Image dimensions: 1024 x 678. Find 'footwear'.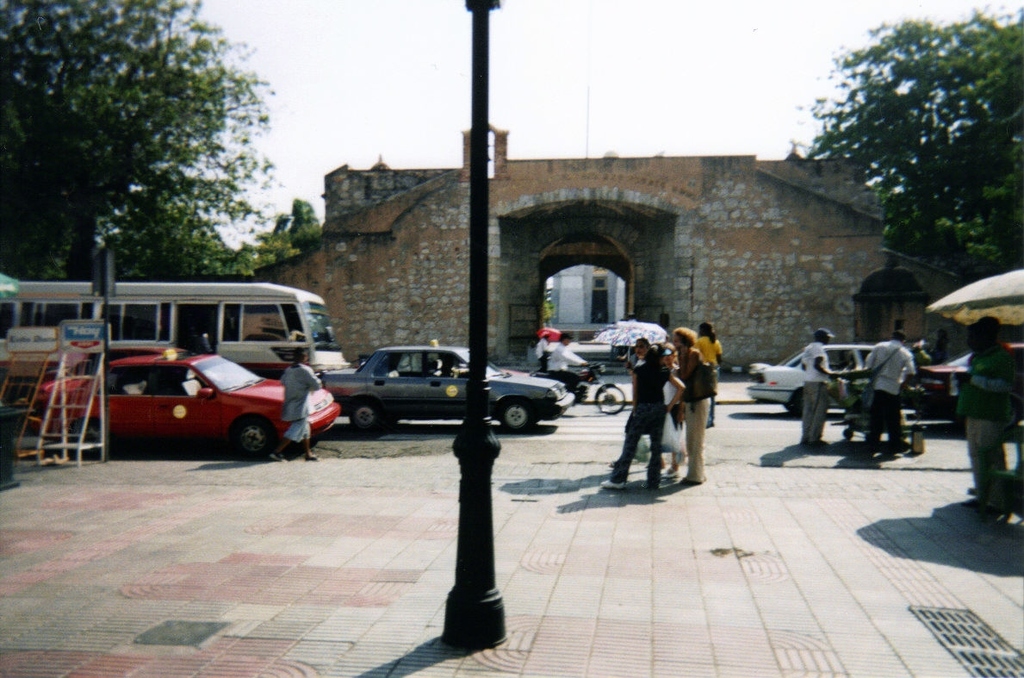
bbox(304, 451, 320, 460).
